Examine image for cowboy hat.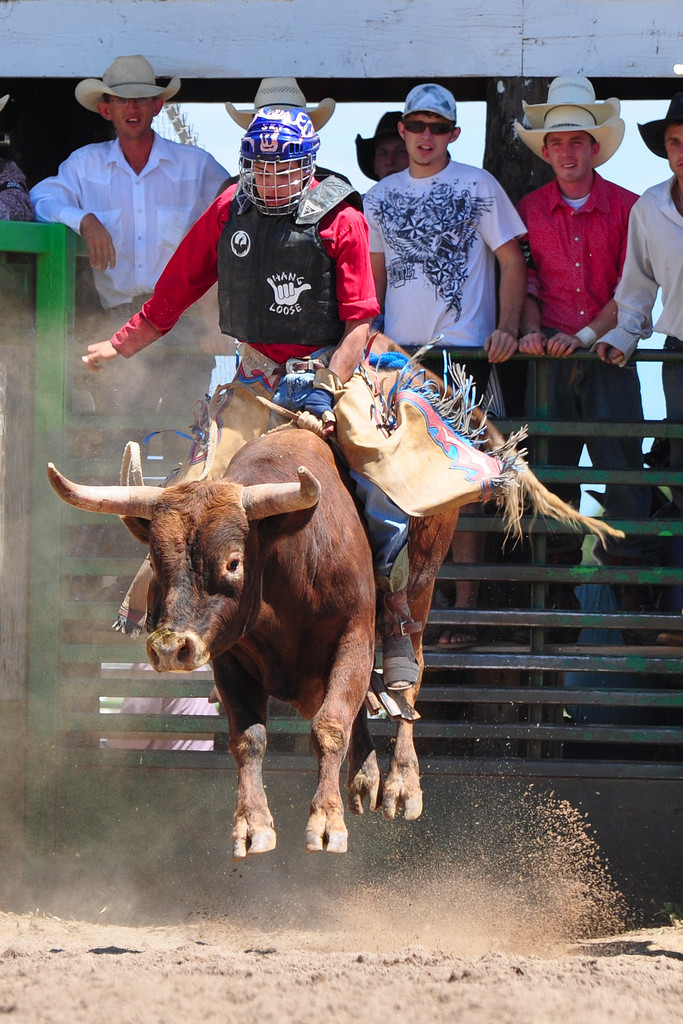
Examination result: BBox(222, 75, 338, 129).
